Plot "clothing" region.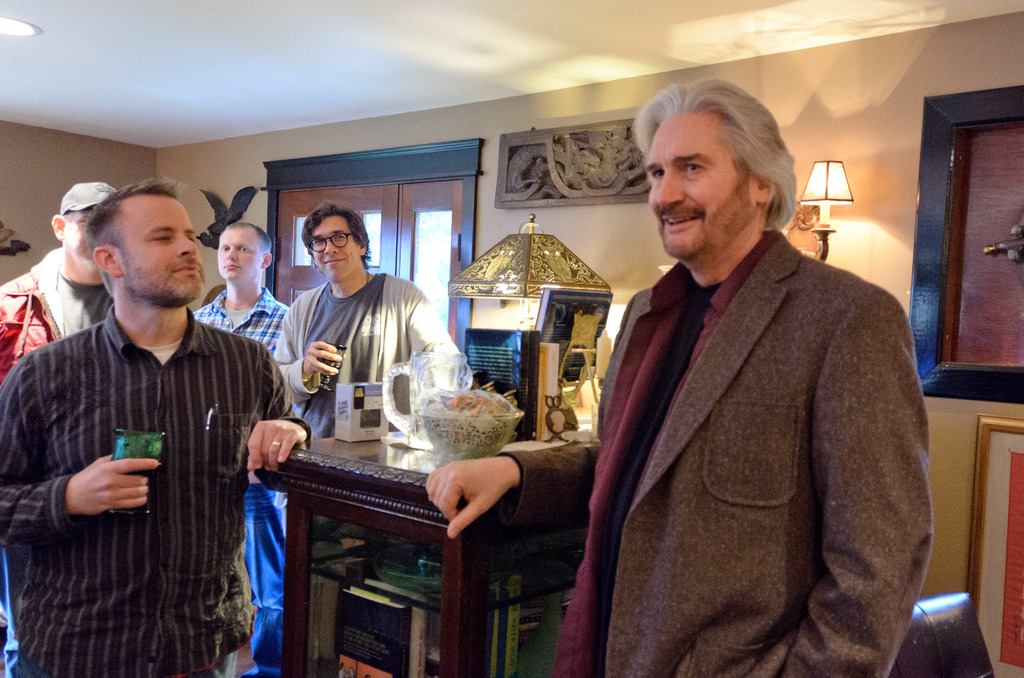
Plotted at 273,276,452,441.
